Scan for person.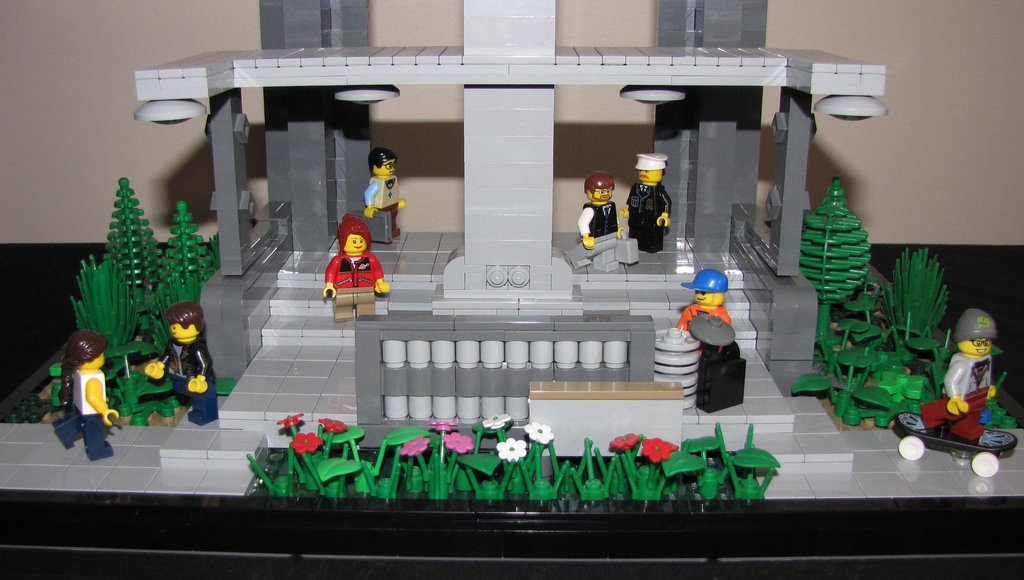
Scan result: bbox=(319, 214, 390, 324).
